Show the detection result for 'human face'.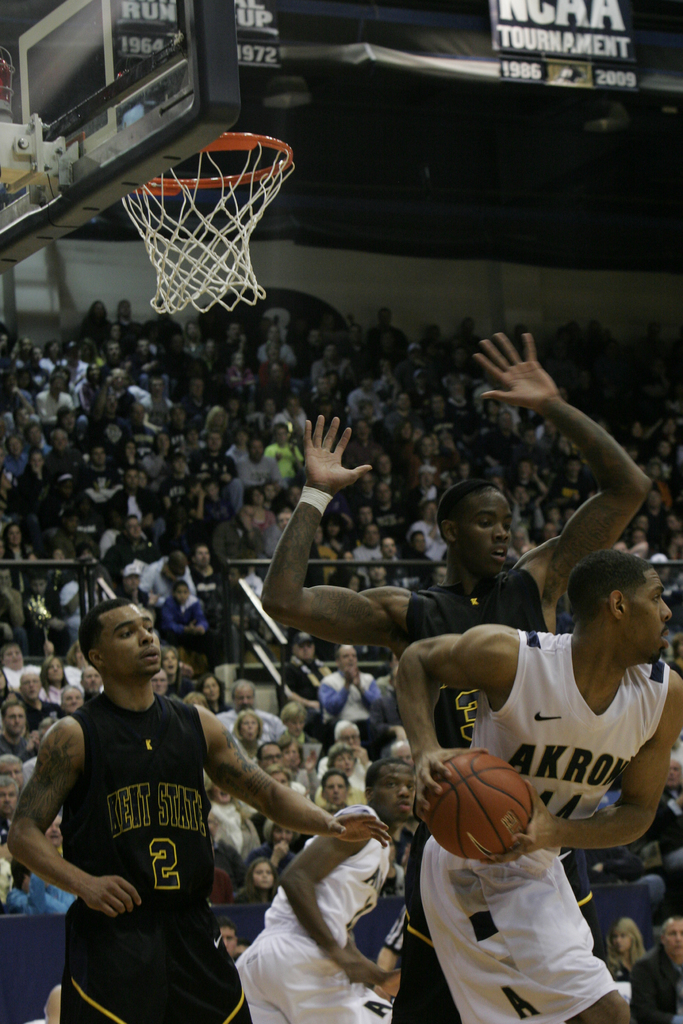
bbox=(26, 674, 36, 700).
